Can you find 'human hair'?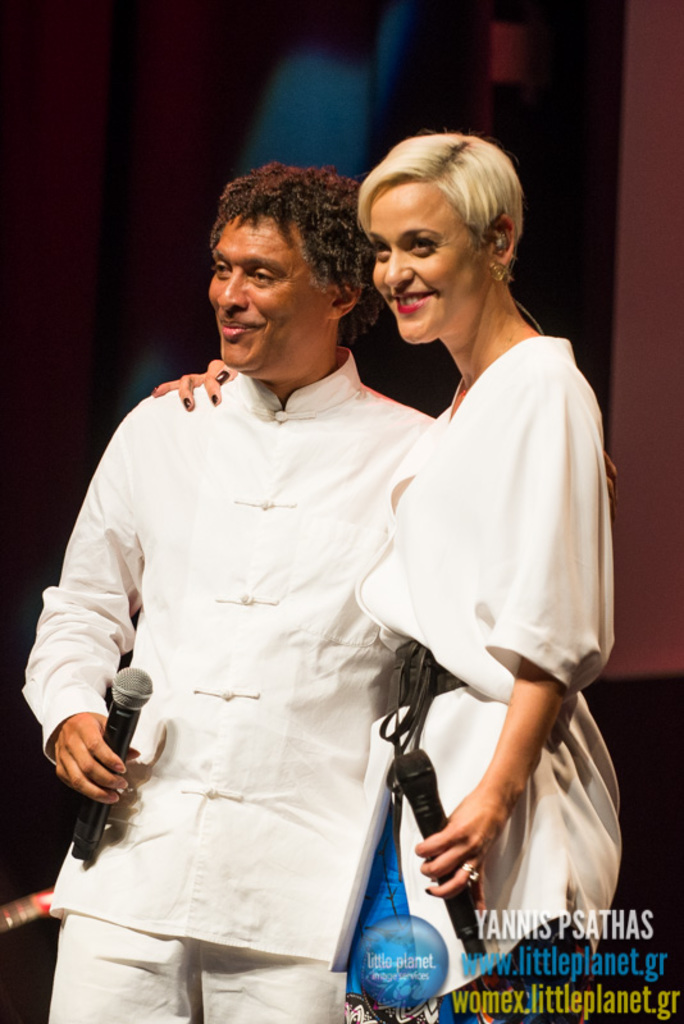
Yes, bounding box: Rect(352, 132, 528, 260).
